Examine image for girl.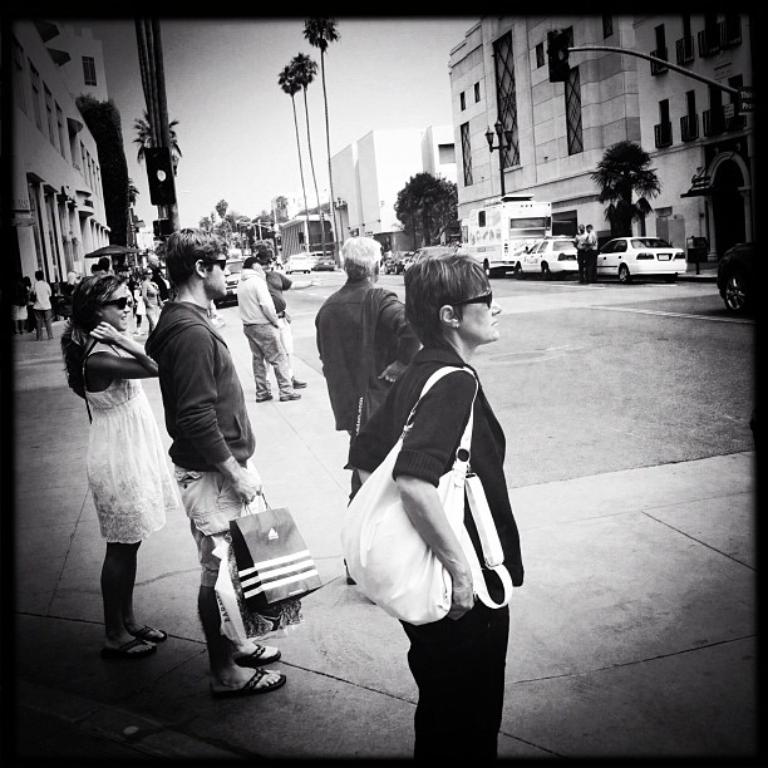
Examination result: box=[65, 271, 158, 660].
